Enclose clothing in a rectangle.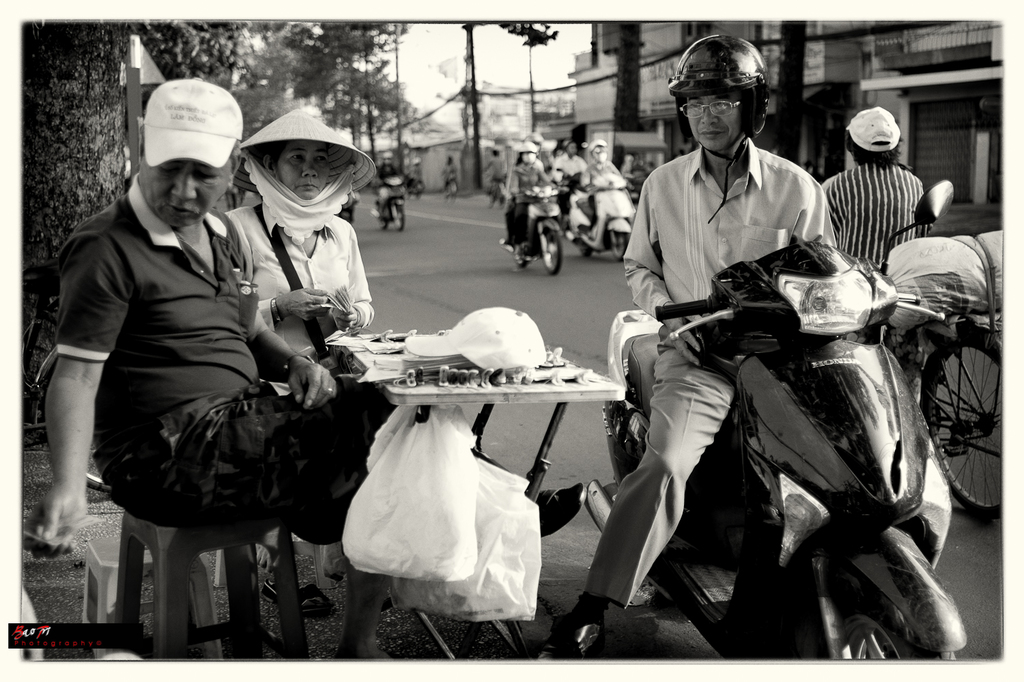
select_region(508, 158, 542, 244).
